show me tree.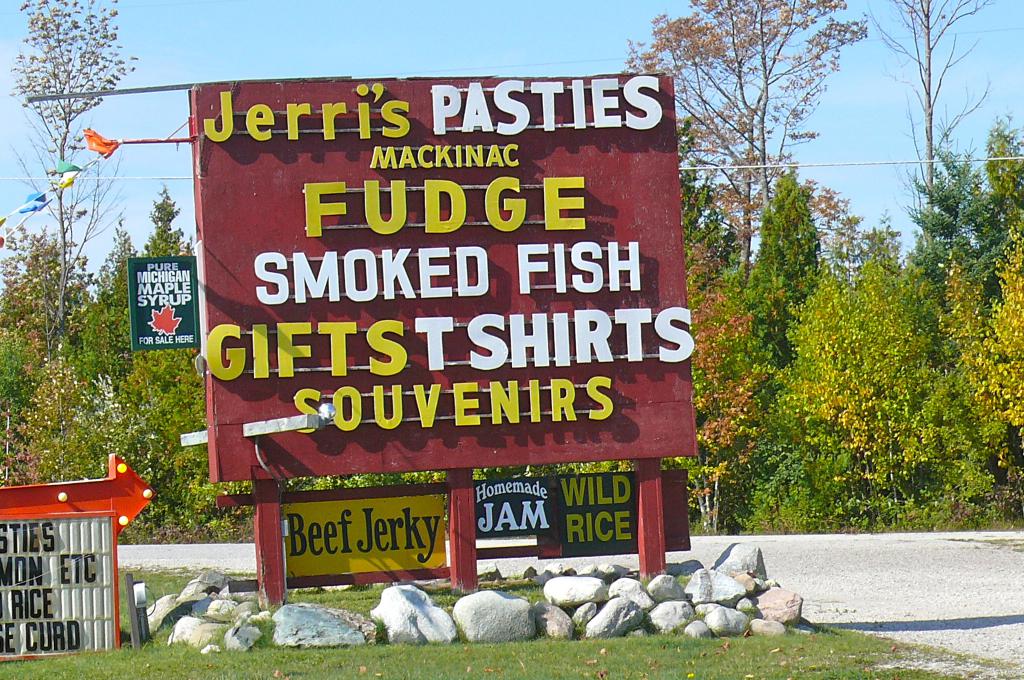
tree is here: select_region(8, 0, 137, 396).
